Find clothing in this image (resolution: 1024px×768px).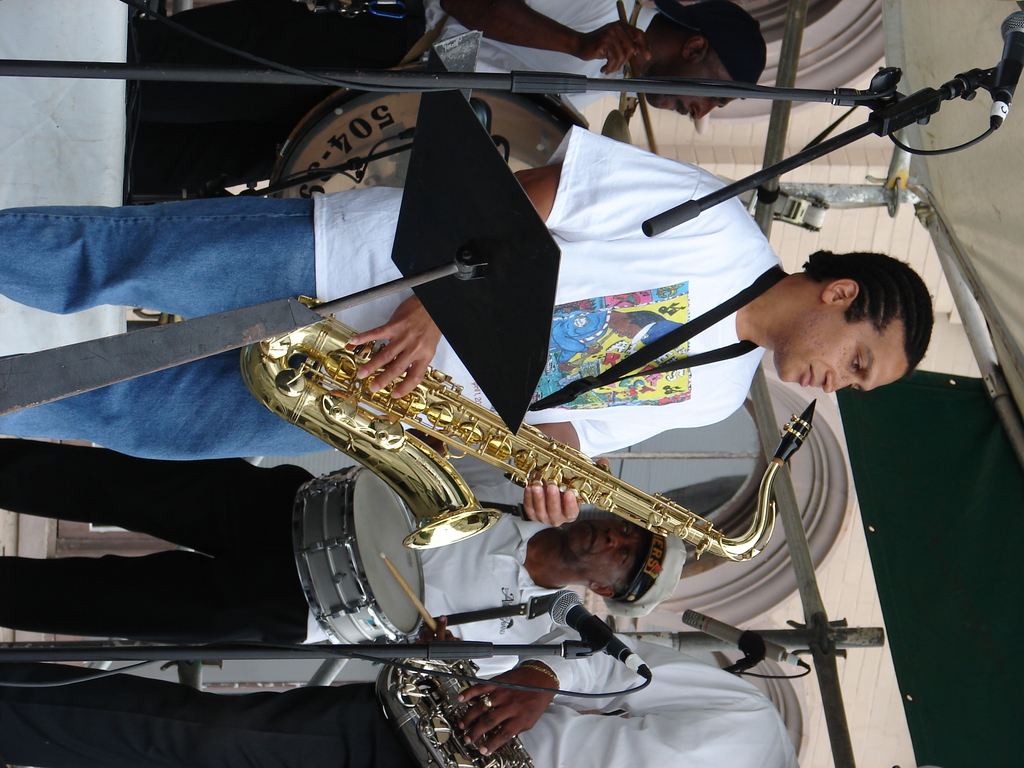
{"x1": 0, "y1": 73, "x2": 803, "y2": 526}.
